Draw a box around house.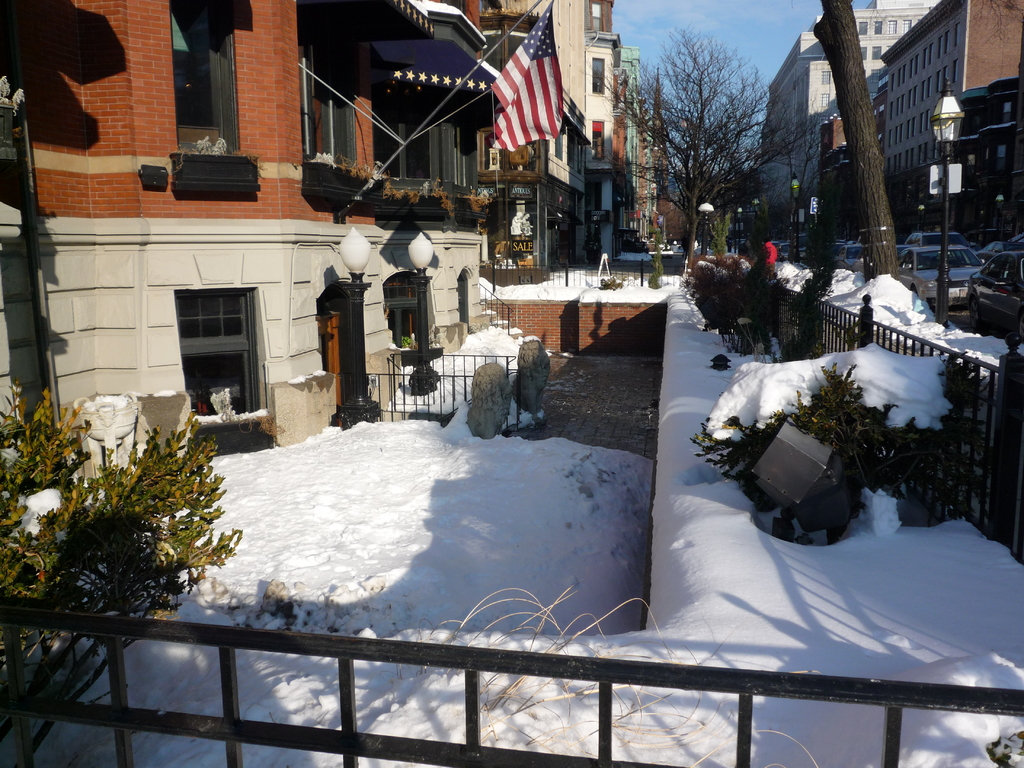
l=587, t=0, r=628, b=205.
